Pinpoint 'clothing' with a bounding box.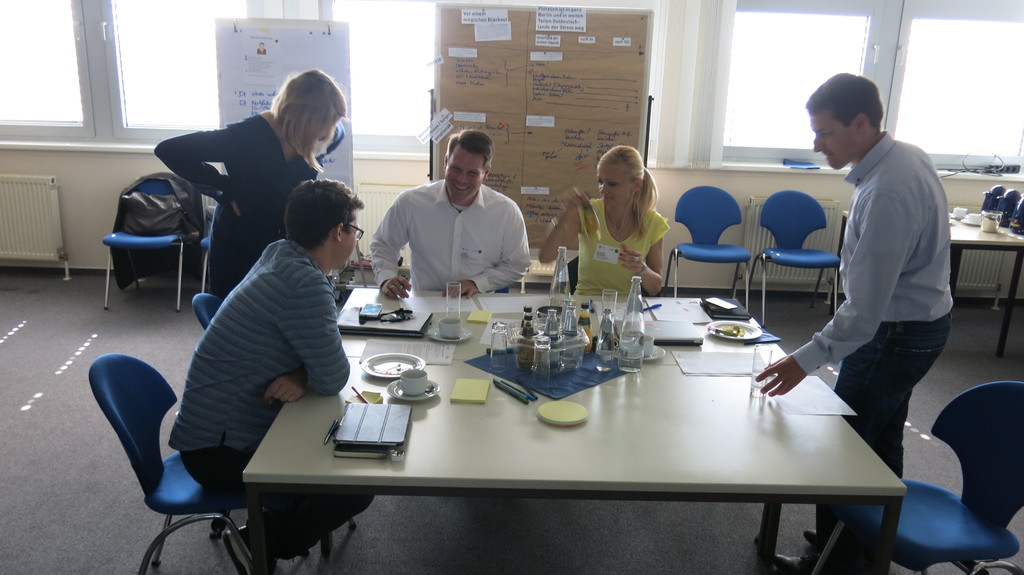
790,132,955,574.
